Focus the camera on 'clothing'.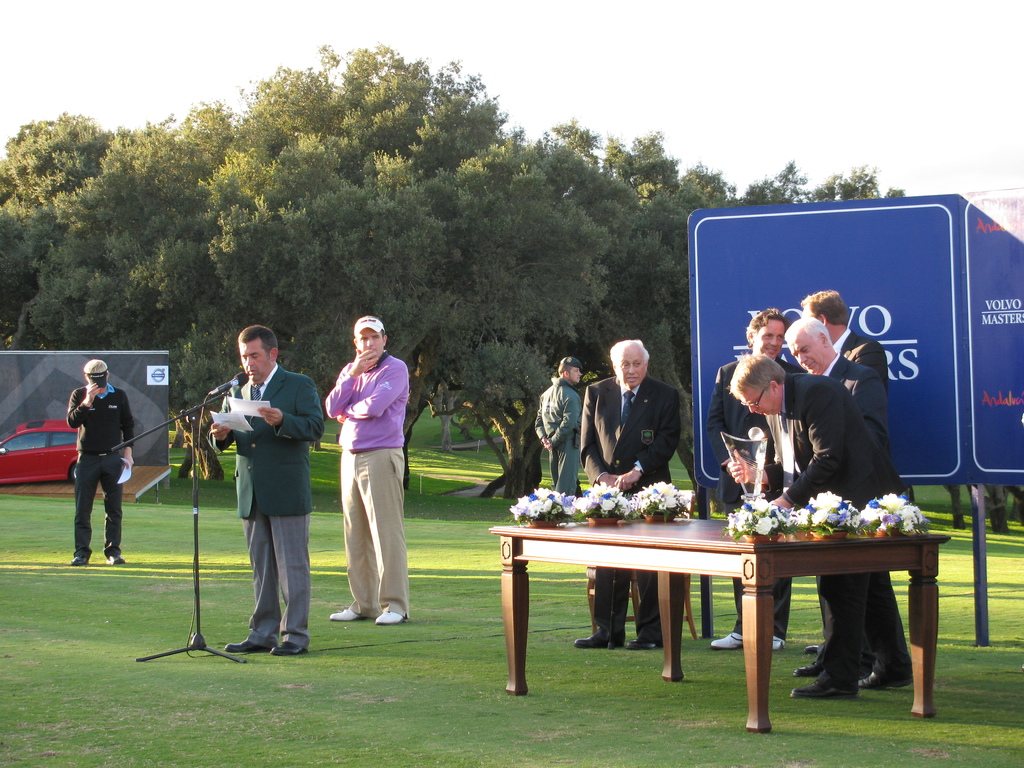
Focus region: bbox(762, 365, 902, 697).
